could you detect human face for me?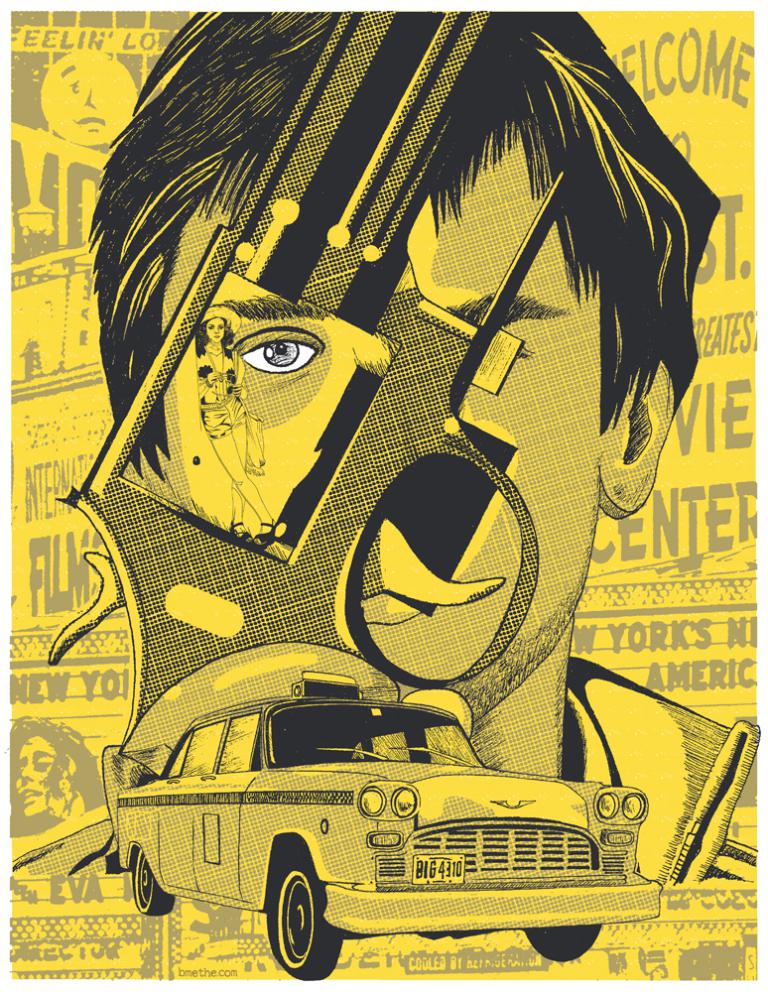
Detection result: (left=161, top=136, right=597, bottom=729).
